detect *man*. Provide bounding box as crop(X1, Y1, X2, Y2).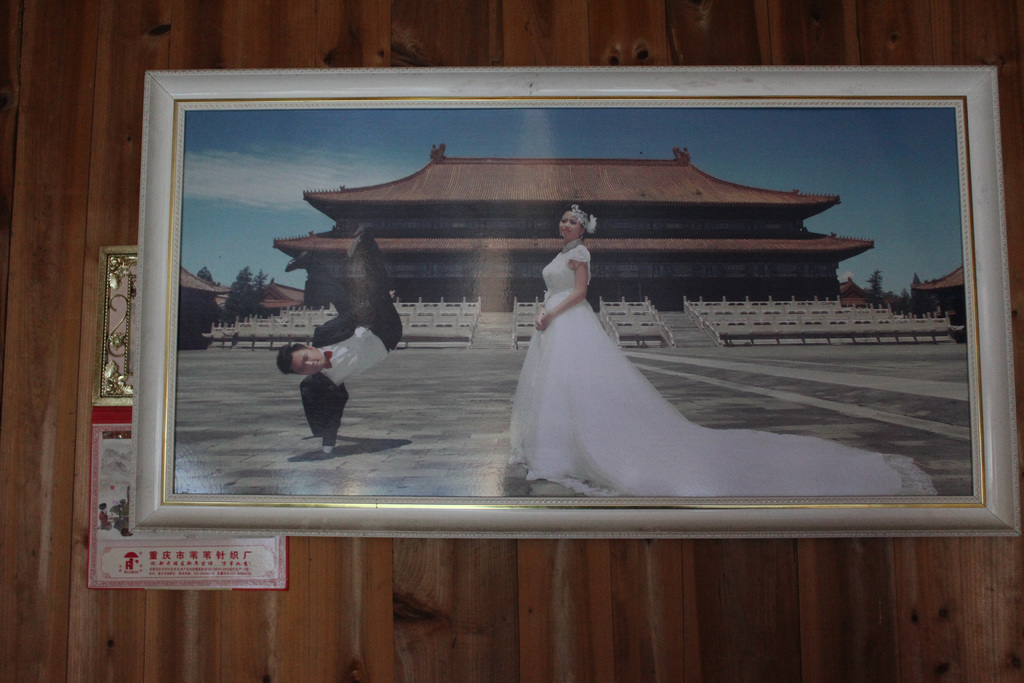
crop(278, 225, 404, 459).
